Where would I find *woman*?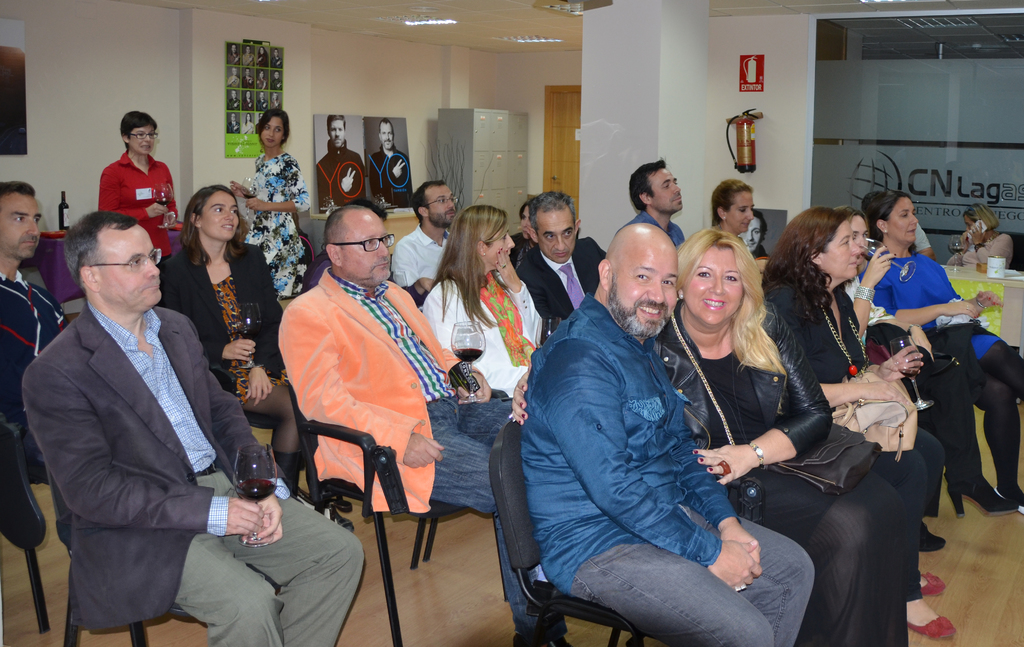
At {"left": 270, "top": 90, "right": 280, "bottom": 107}.
